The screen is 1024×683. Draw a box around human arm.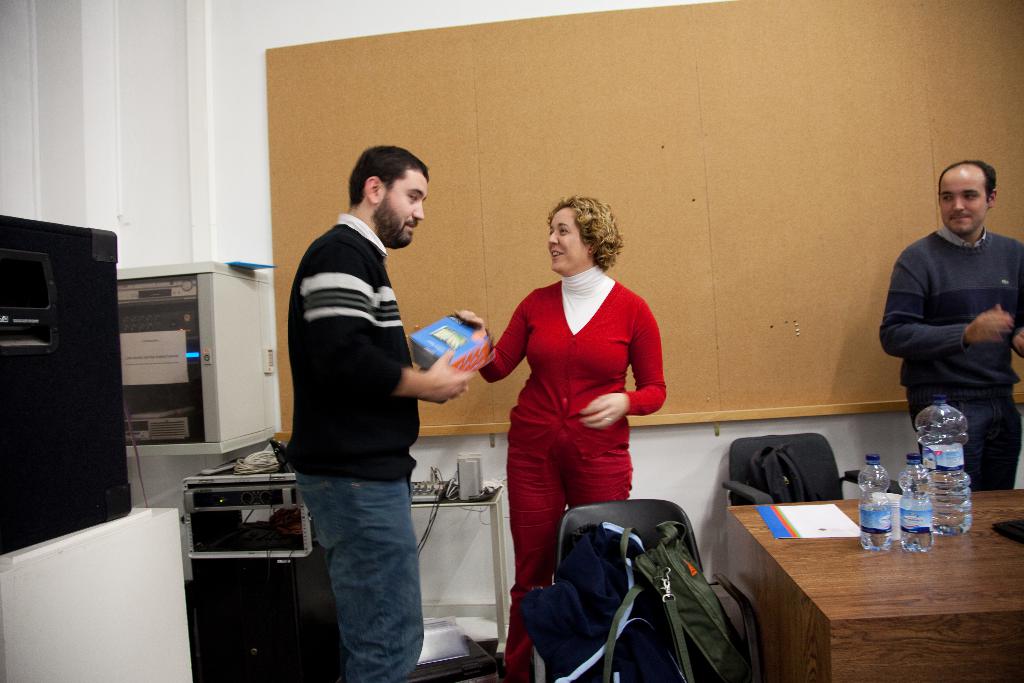
rect(446, 288, 529, 383).
